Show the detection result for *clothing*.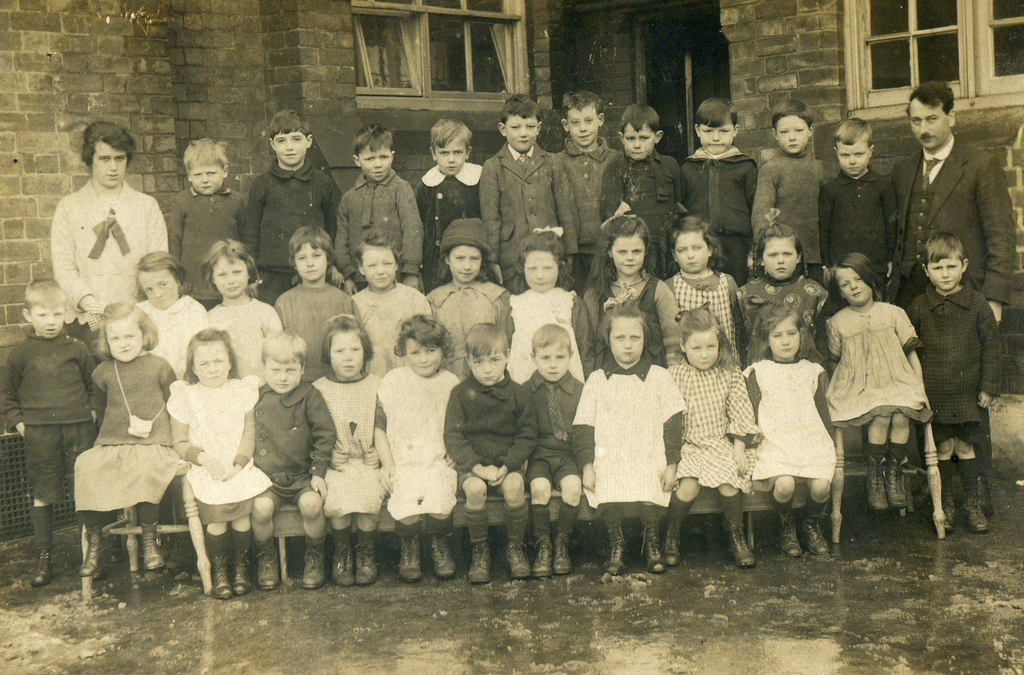
{"x1": 526, "y1": 358, "x2": 586, "y2": 492}.
